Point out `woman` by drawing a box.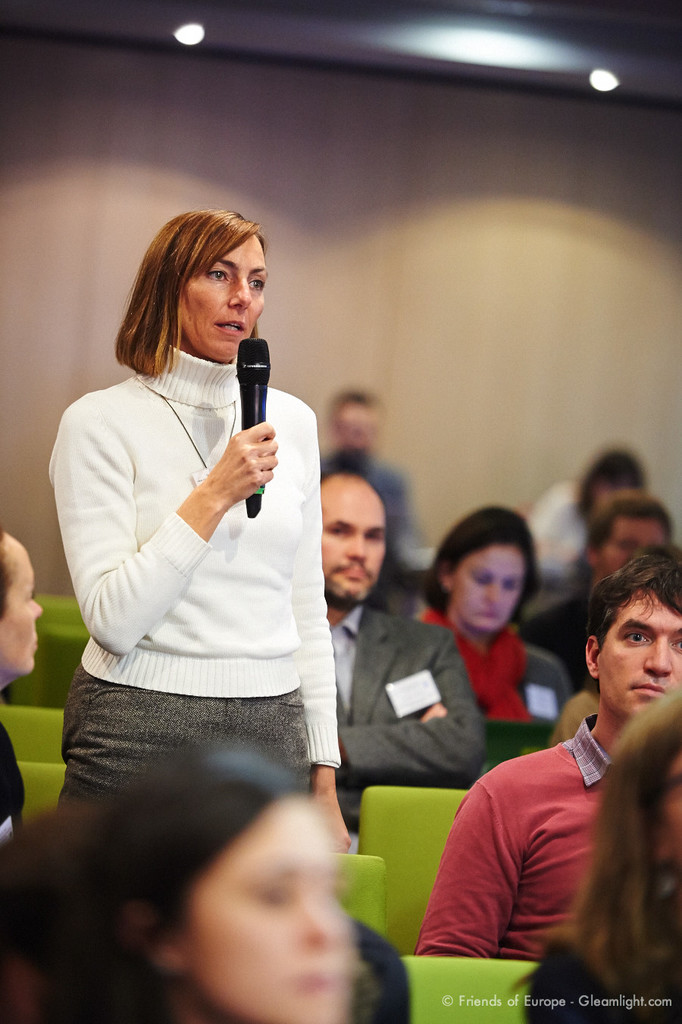
<bbox>0, 520, 45, 845</bbox>.
